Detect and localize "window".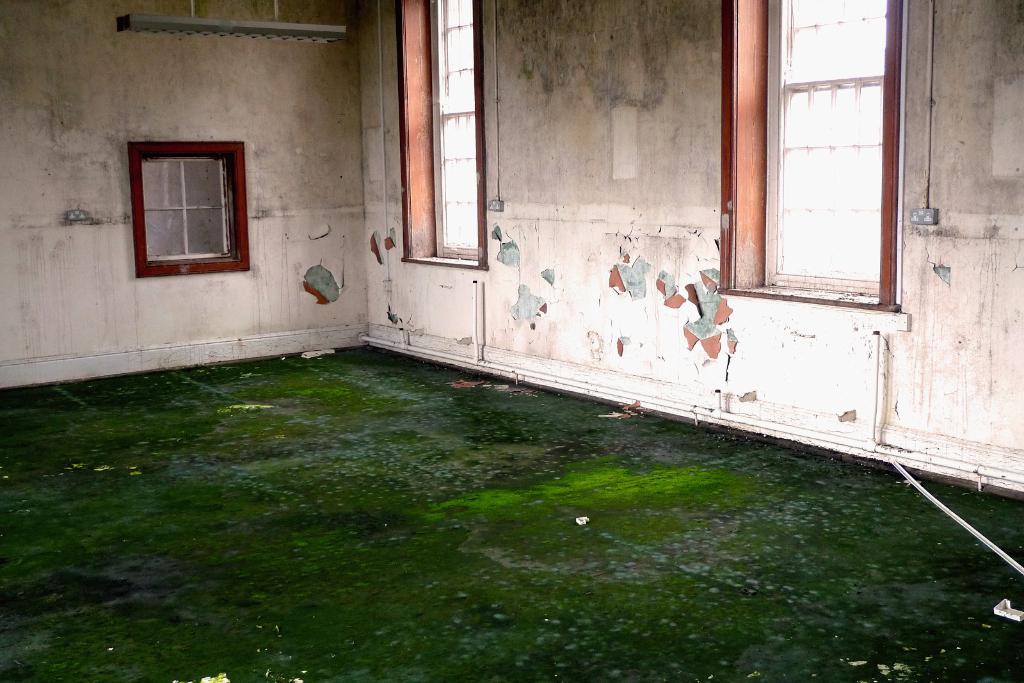
Localized at box=[131, 138, 250, 277].
